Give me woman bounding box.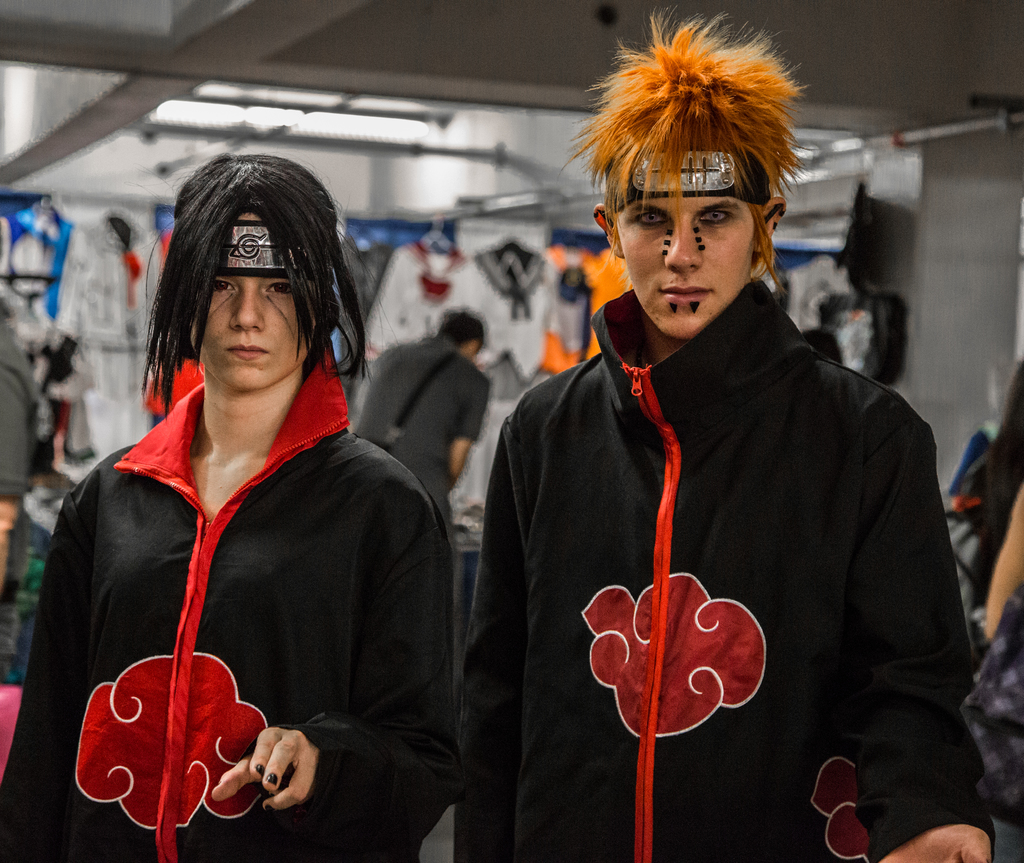
box=[31, 111, 473, 862].
